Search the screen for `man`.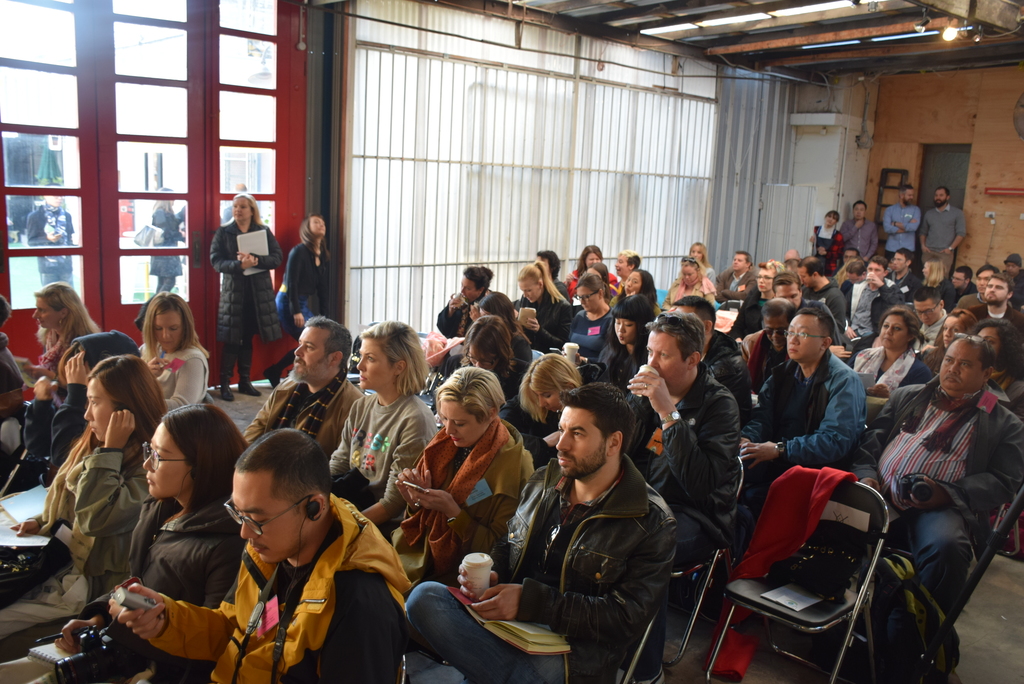
Found at 738 306 869 555.
